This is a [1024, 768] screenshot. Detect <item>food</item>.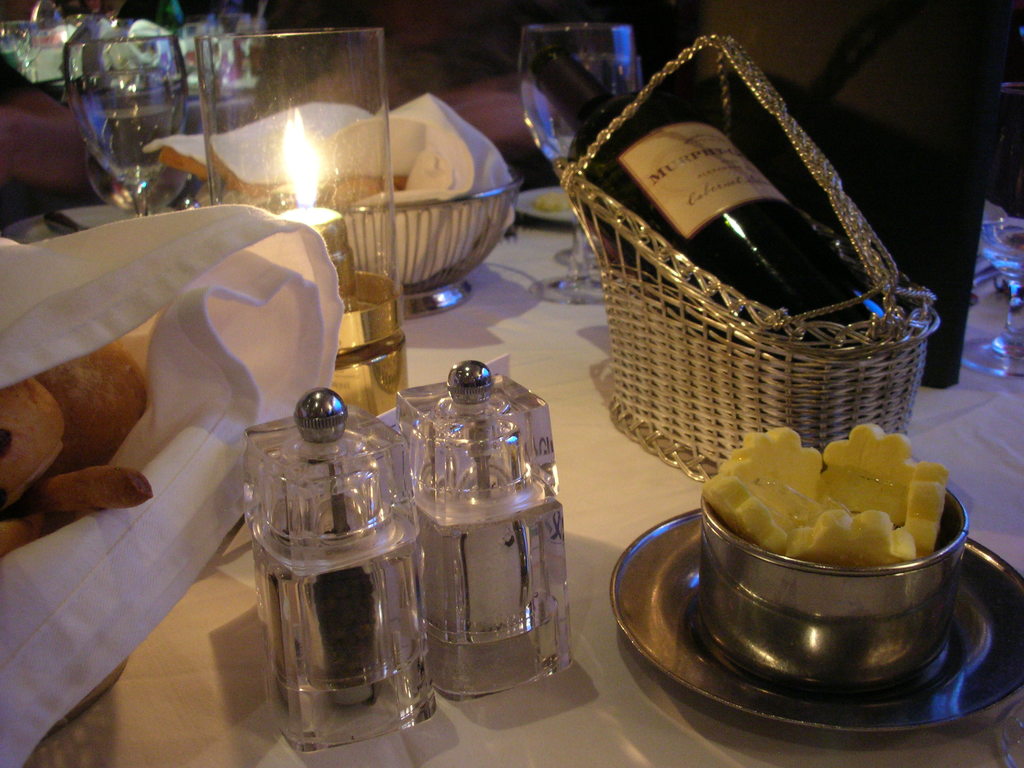
159/143/407/217.
